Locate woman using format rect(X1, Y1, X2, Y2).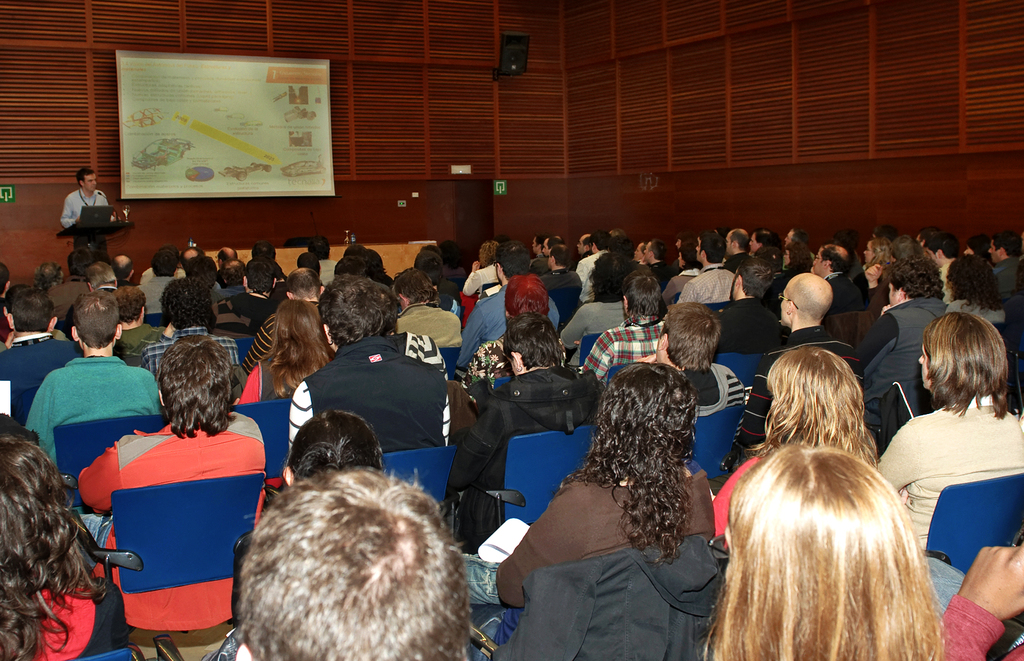
rect(767, 239, 818, 300).
